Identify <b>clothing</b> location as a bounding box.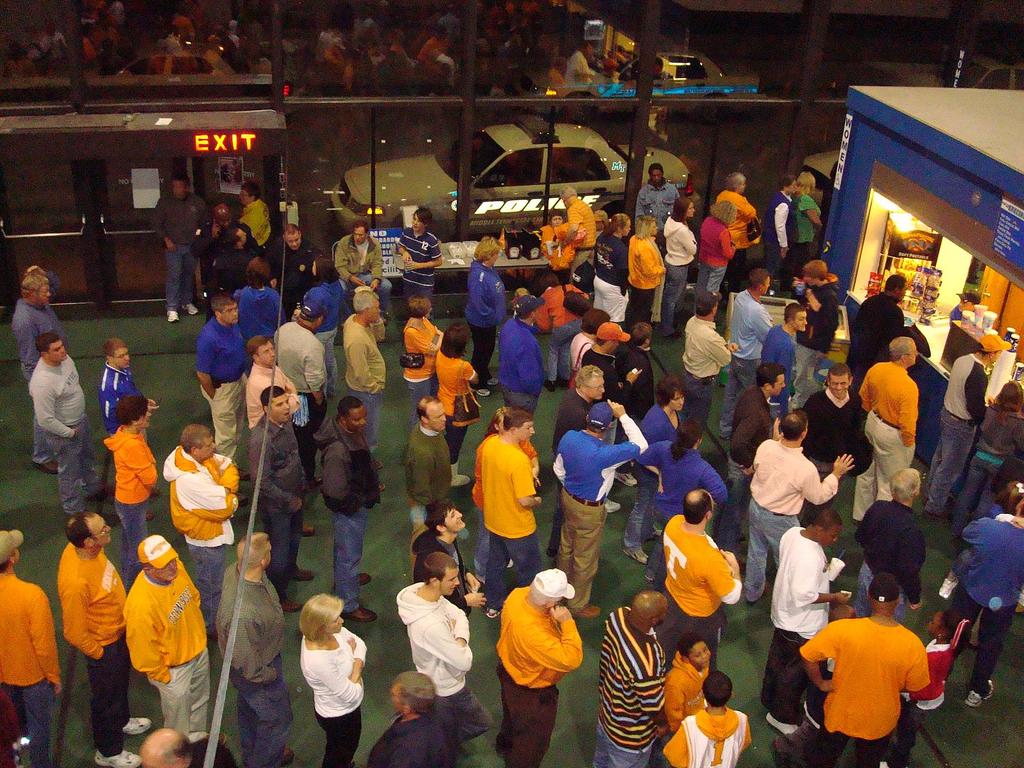
313, 415, 378, 610.
